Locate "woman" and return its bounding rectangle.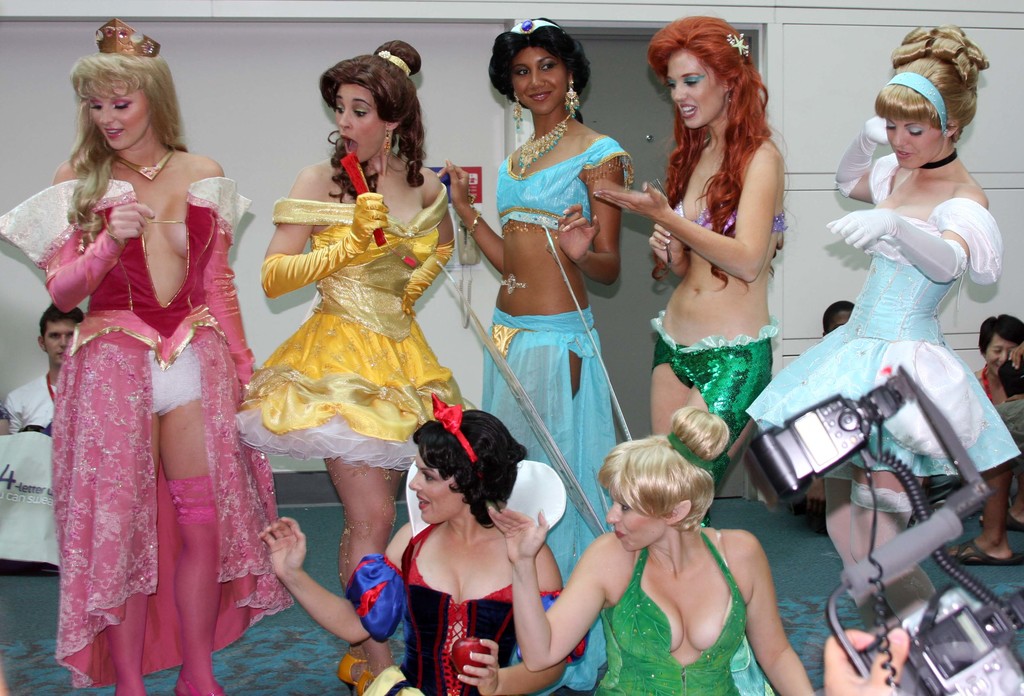
751 26 1020 633.
